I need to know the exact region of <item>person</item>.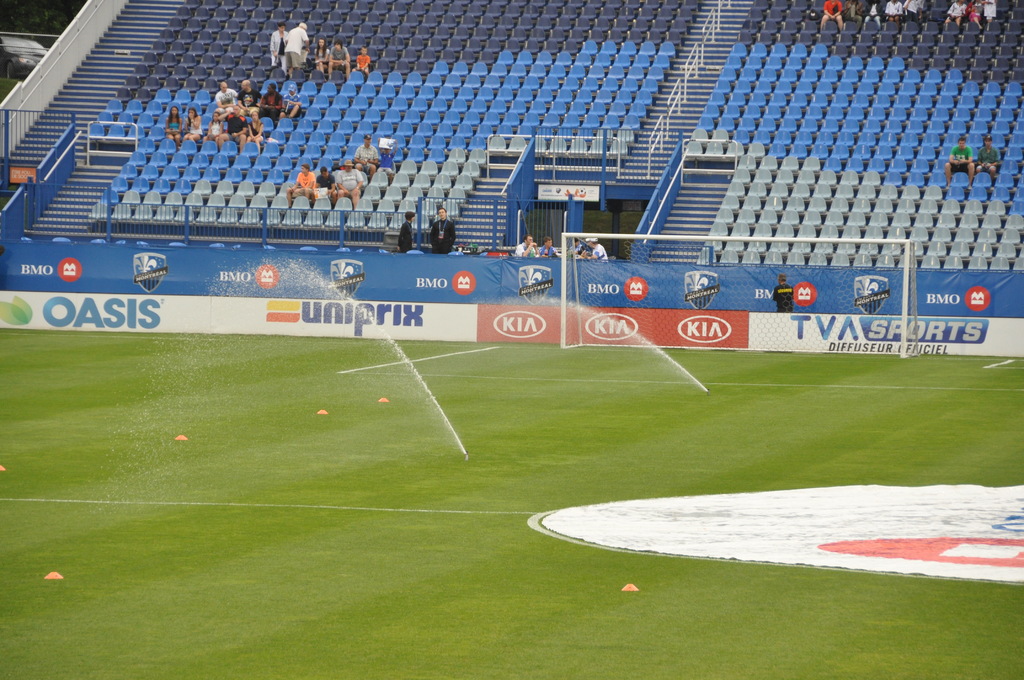
Region: {"left": 538, "top": 230, "right": 565, "bottom": 257}.
